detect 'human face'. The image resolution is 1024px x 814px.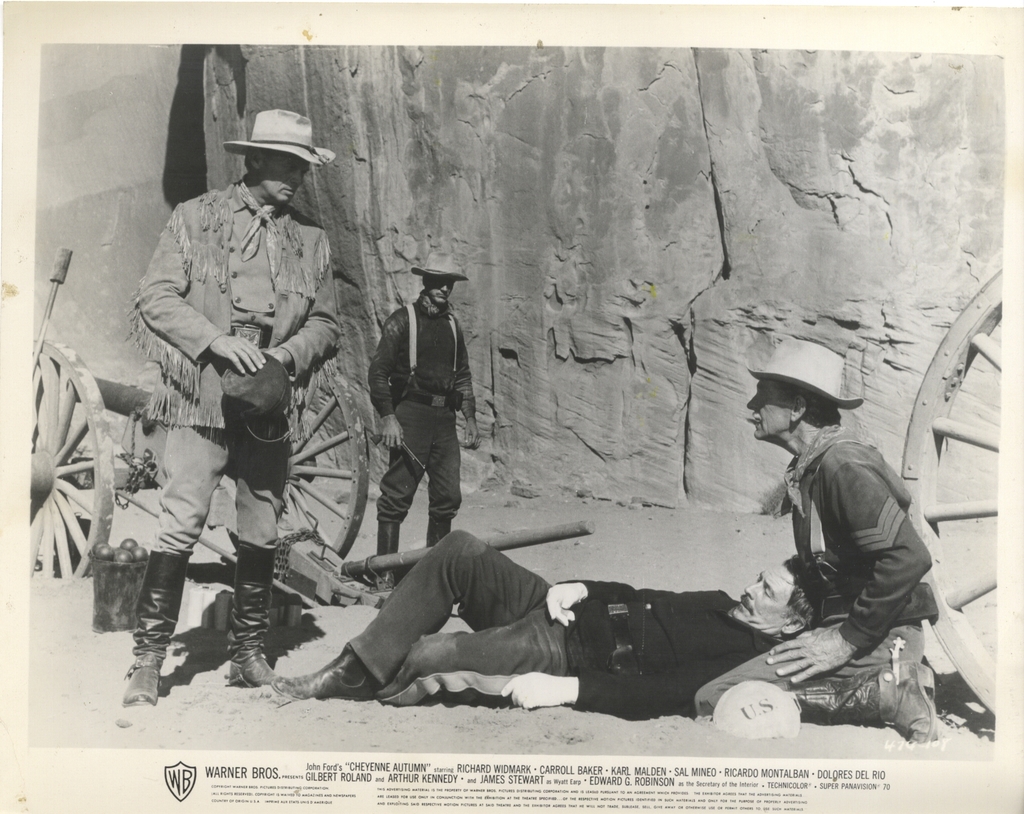
Rect(423, 281, 450, 305).
